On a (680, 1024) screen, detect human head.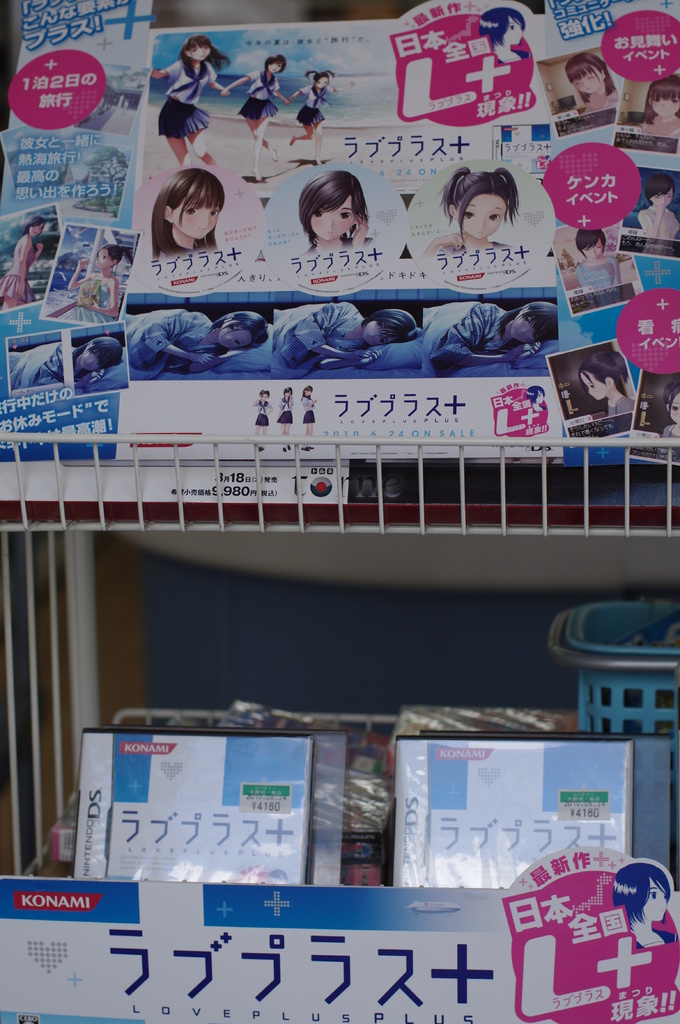
(152, 168, 223, 237).
